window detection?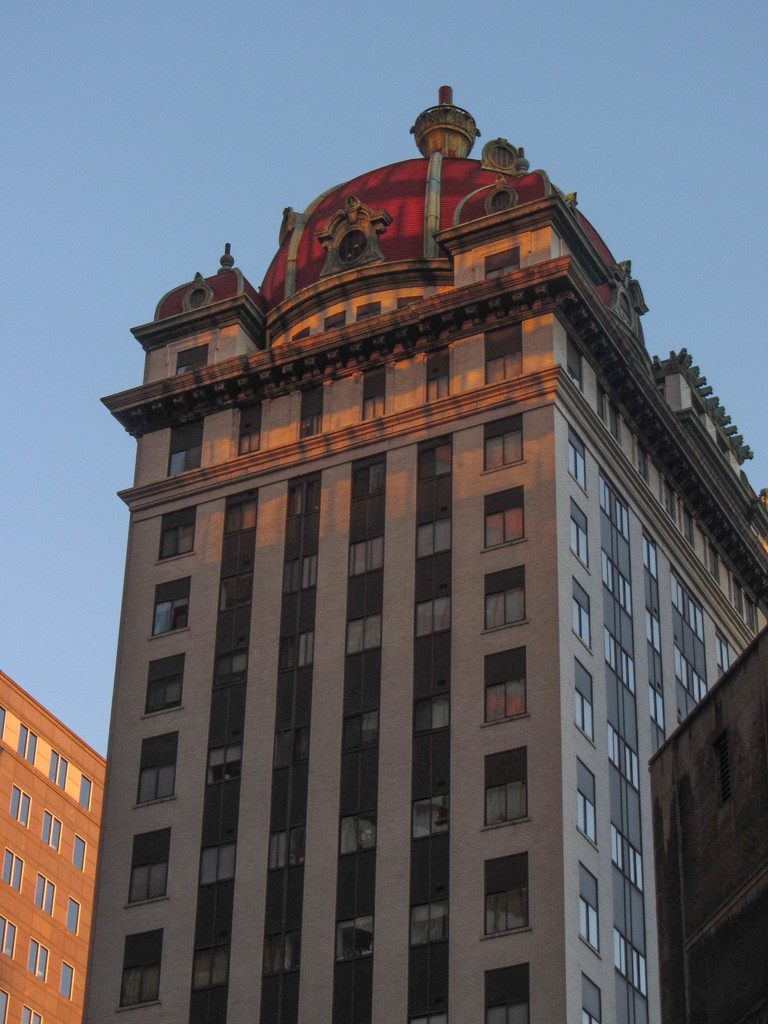
select_region(70, 900, 76, 931)
